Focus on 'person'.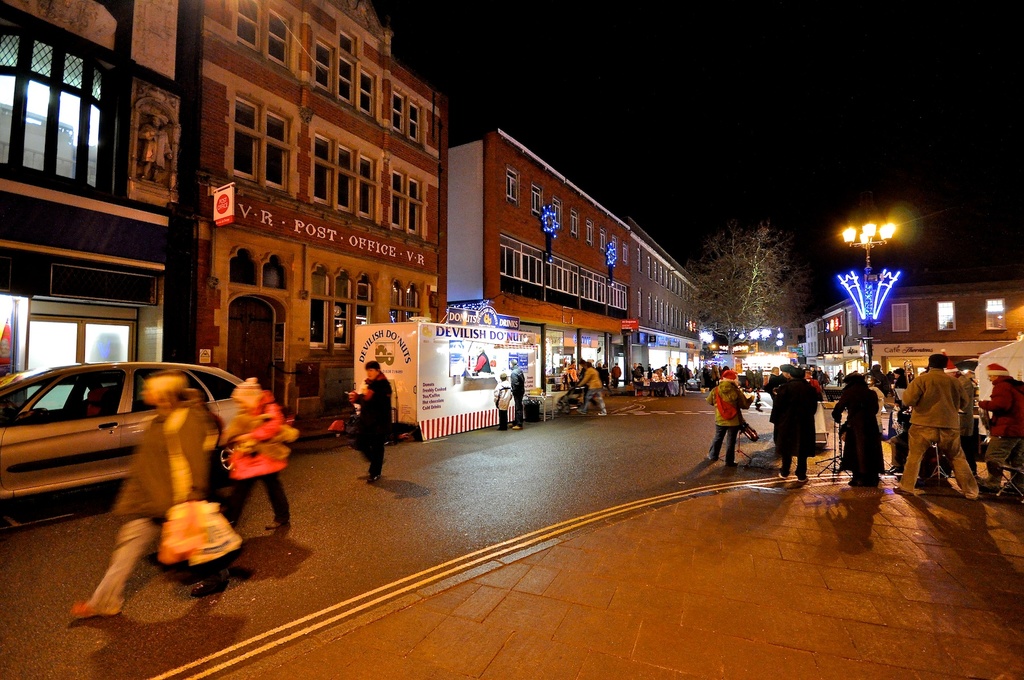
Focused at 833, 377, 881, 482.
